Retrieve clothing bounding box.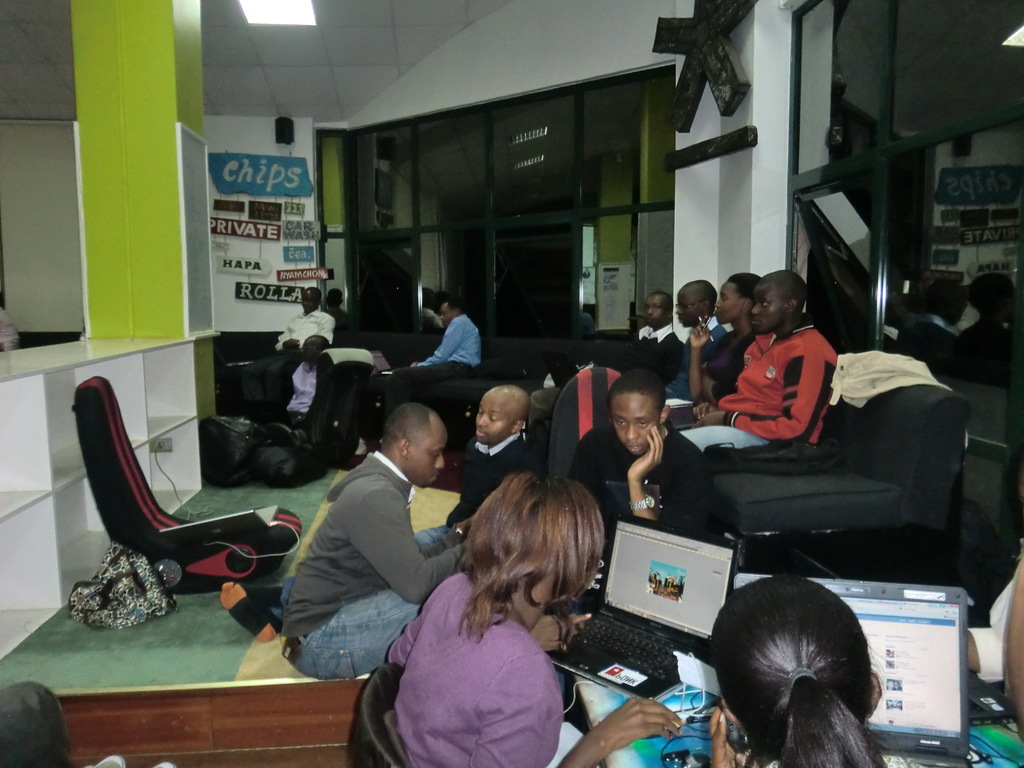
Bounding box: bbox=[724, 314, 845, 450].
